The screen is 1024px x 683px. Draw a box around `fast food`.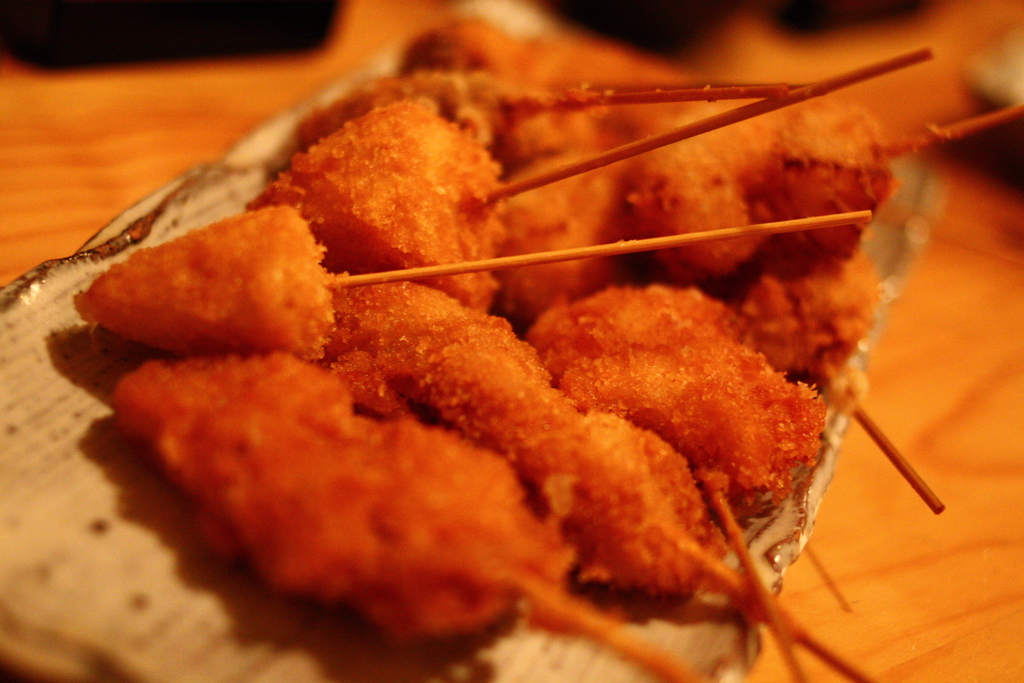
7/50/914/628.
